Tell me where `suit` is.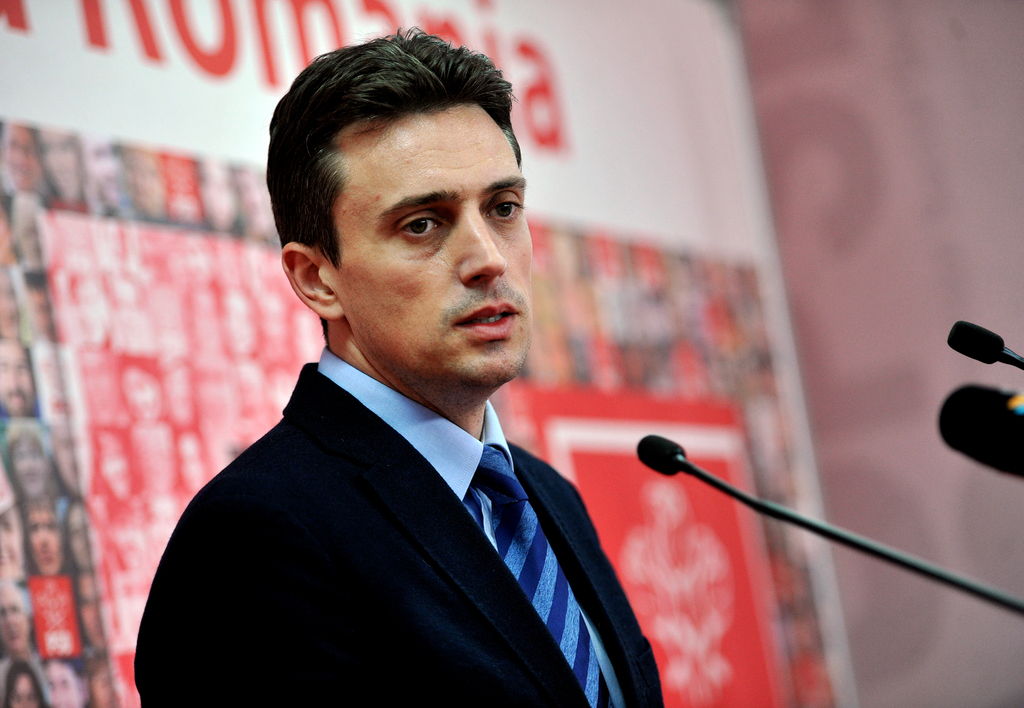
`suit` is at BBox(115, 307, 694, 691).
